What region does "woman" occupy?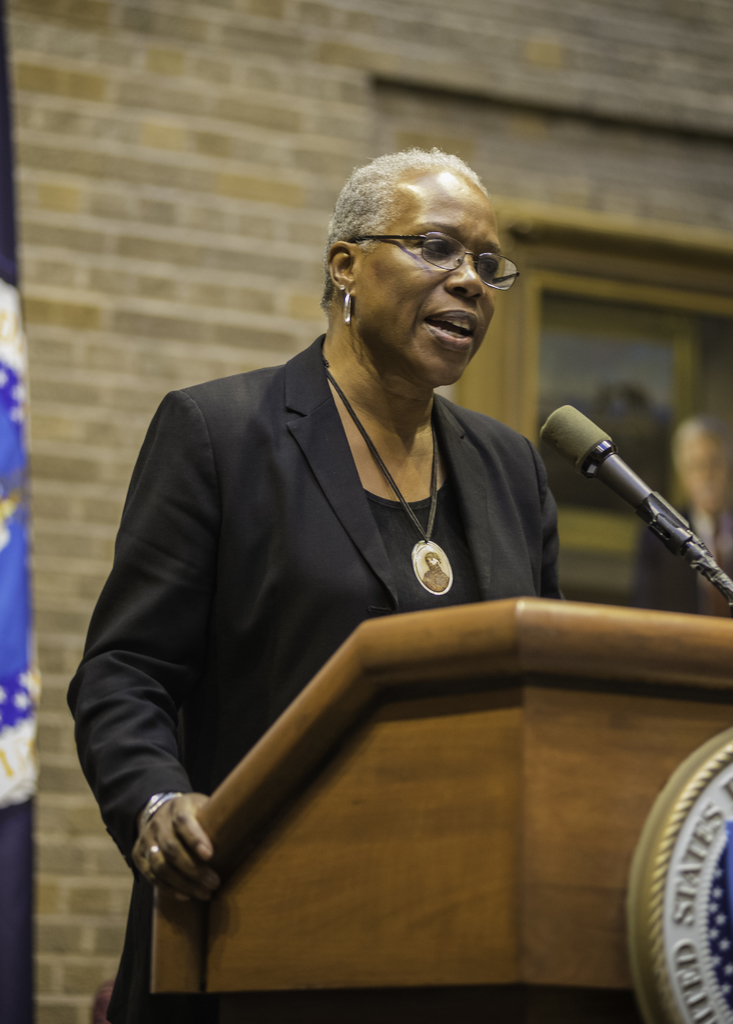
box=[84, 133, 617, 963].
